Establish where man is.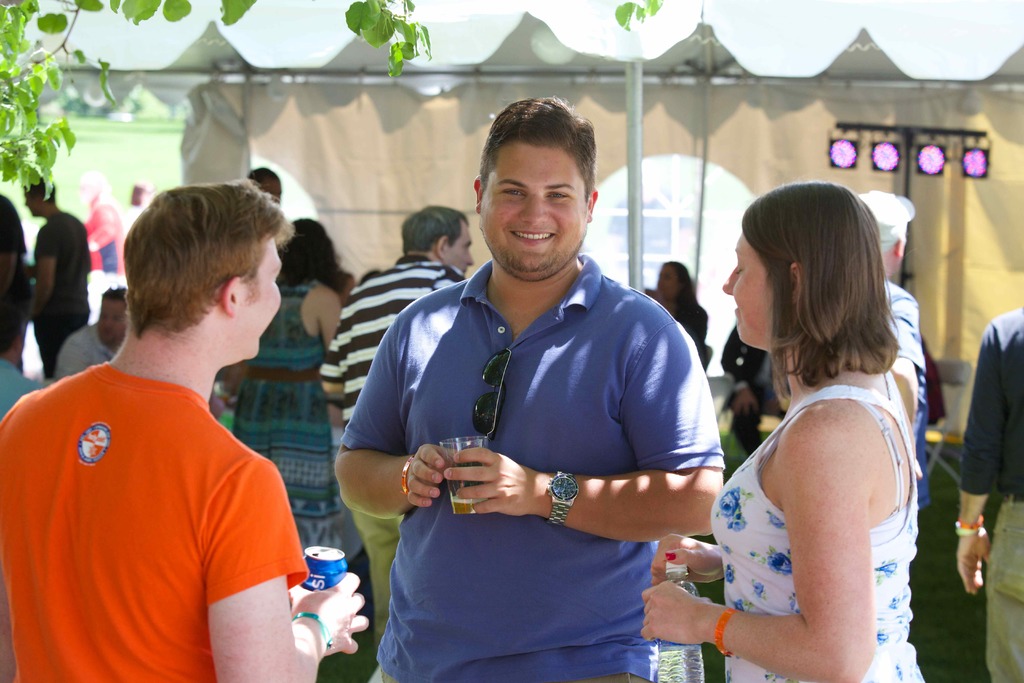
Established at 855,191,929,561.
